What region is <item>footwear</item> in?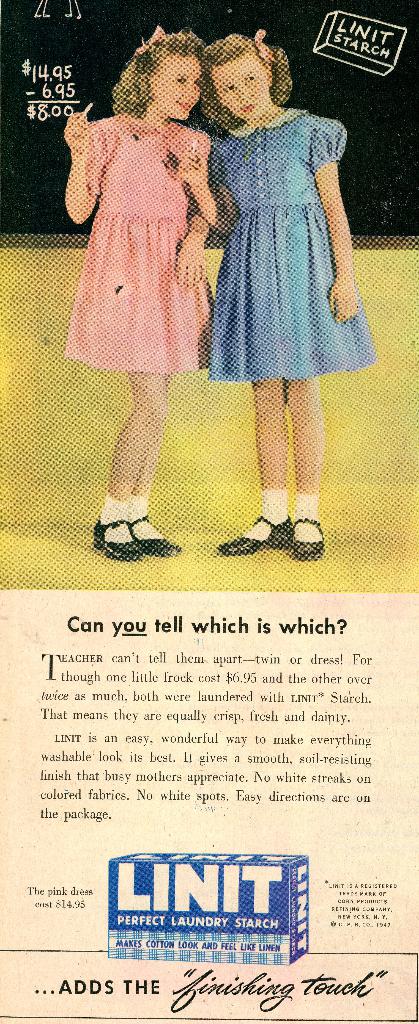
292 515 324 563.
